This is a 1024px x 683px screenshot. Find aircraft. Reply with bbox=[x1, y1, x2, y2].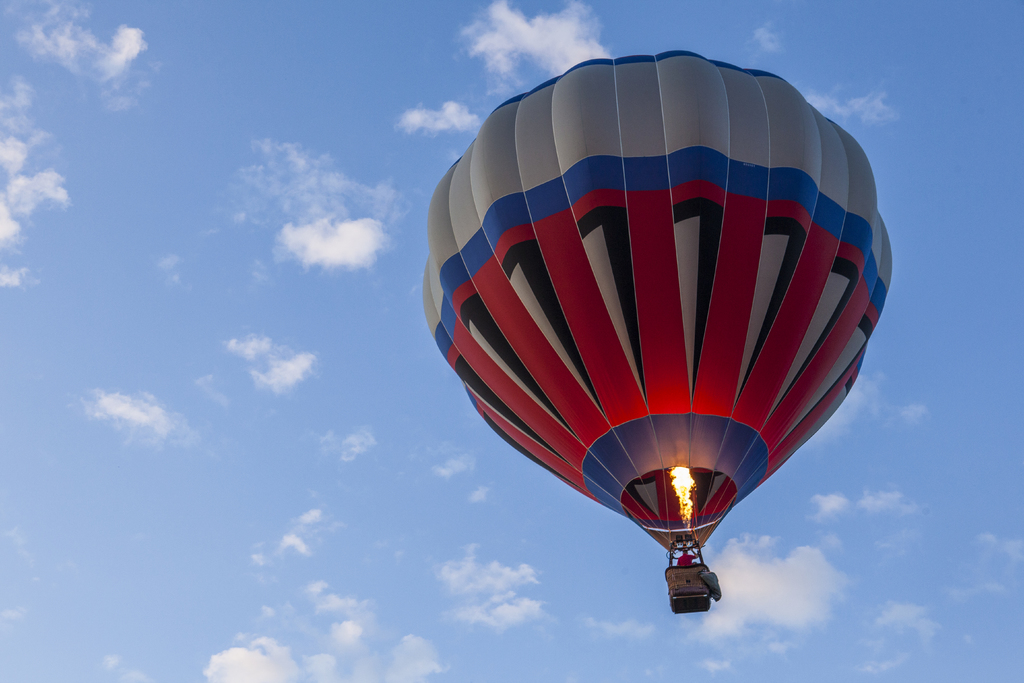
bbox=[419, 49, 893, 616].
